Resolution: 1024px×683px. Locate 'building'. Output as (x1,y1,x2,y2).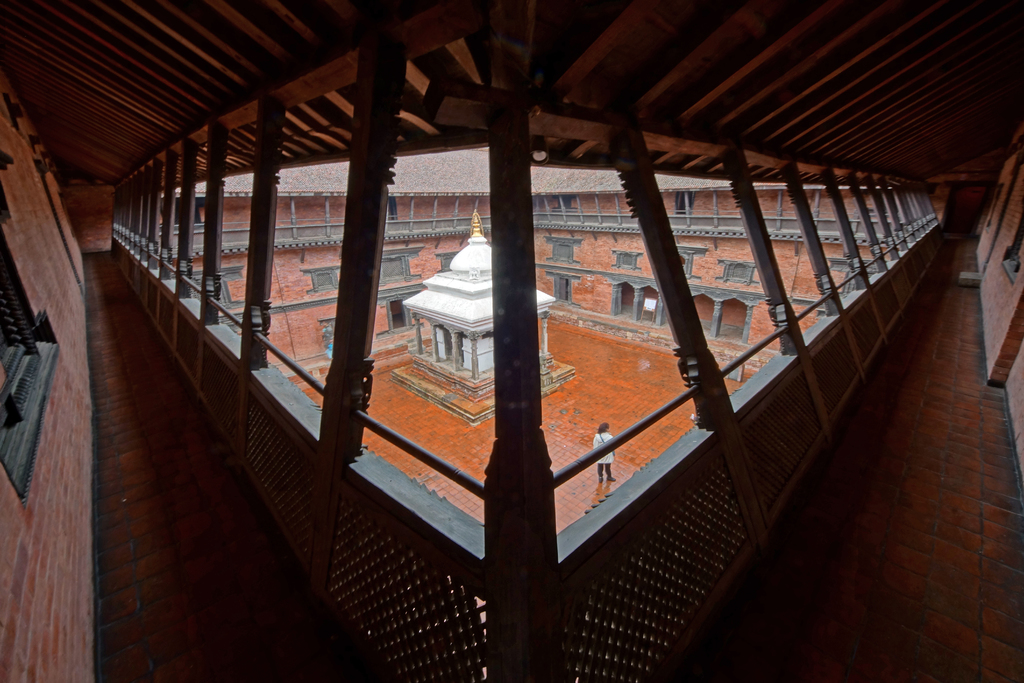
(0,4,1023,682).
